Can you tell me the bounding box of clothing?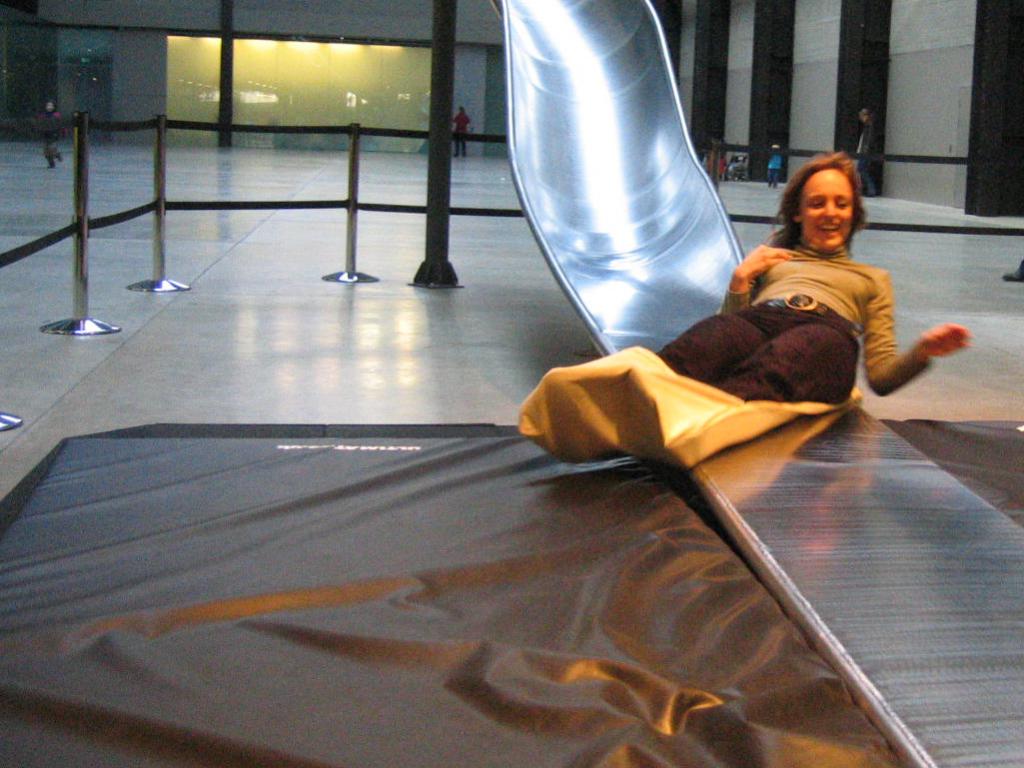
l=856, t=118, r=876, b=194.
